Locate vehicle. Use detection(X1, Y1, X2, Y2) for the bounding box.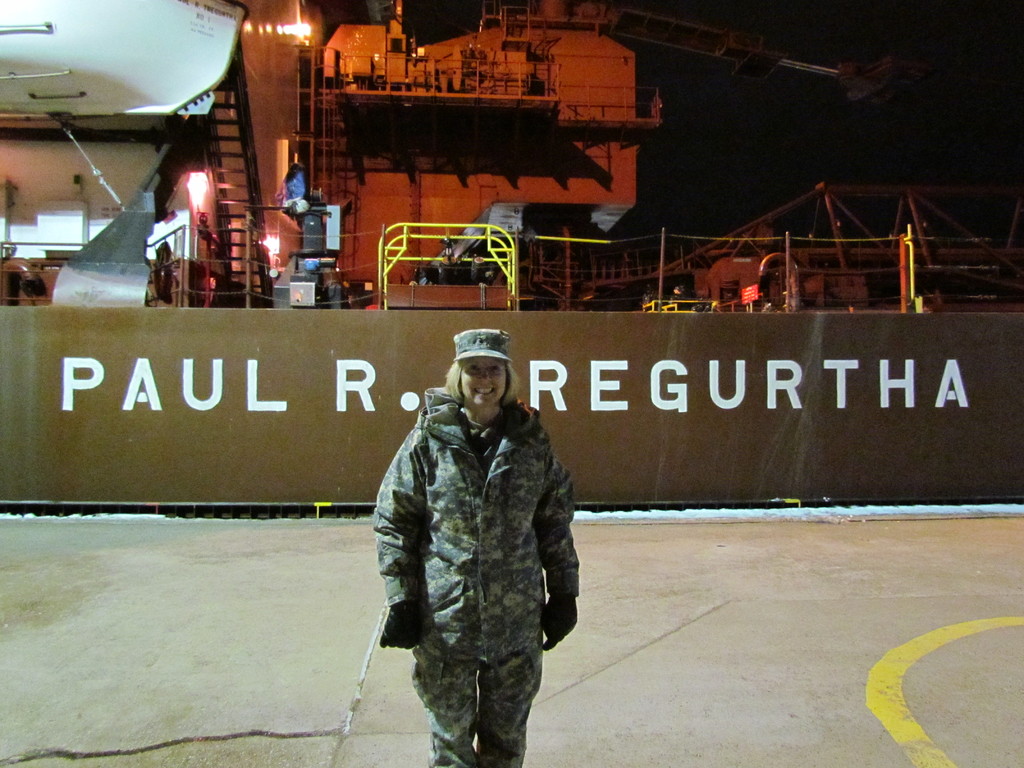
detection(2, 0, 1023, 518).
